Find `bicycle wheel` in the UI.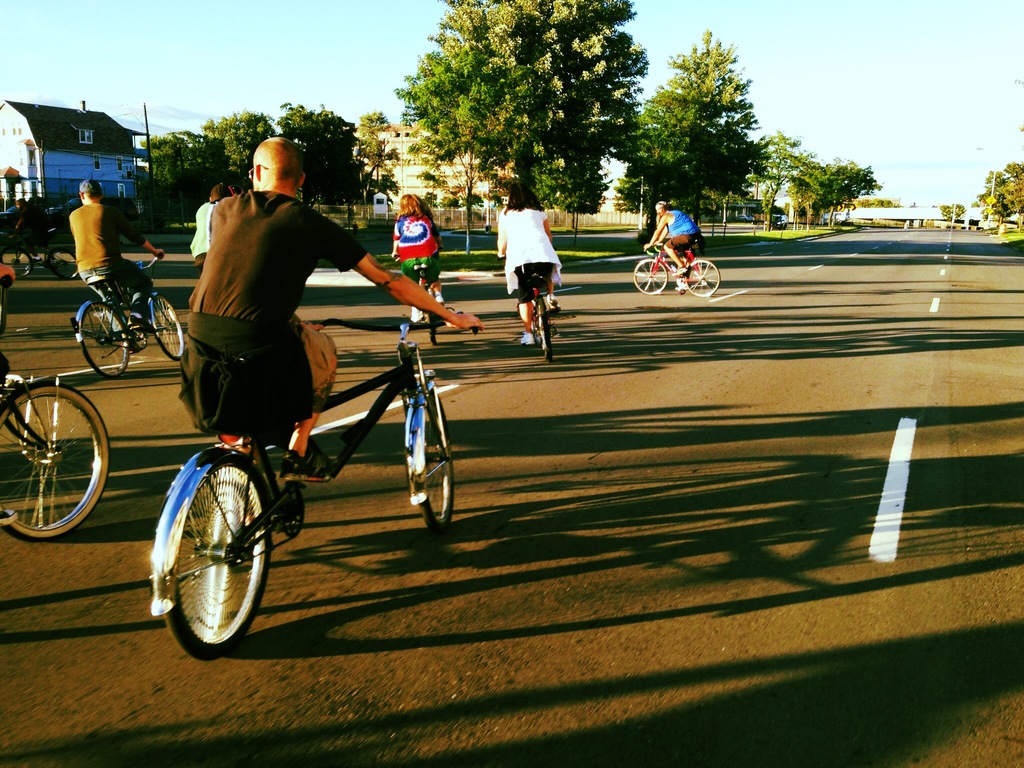
UI element at 424, 284, 442, 348.
